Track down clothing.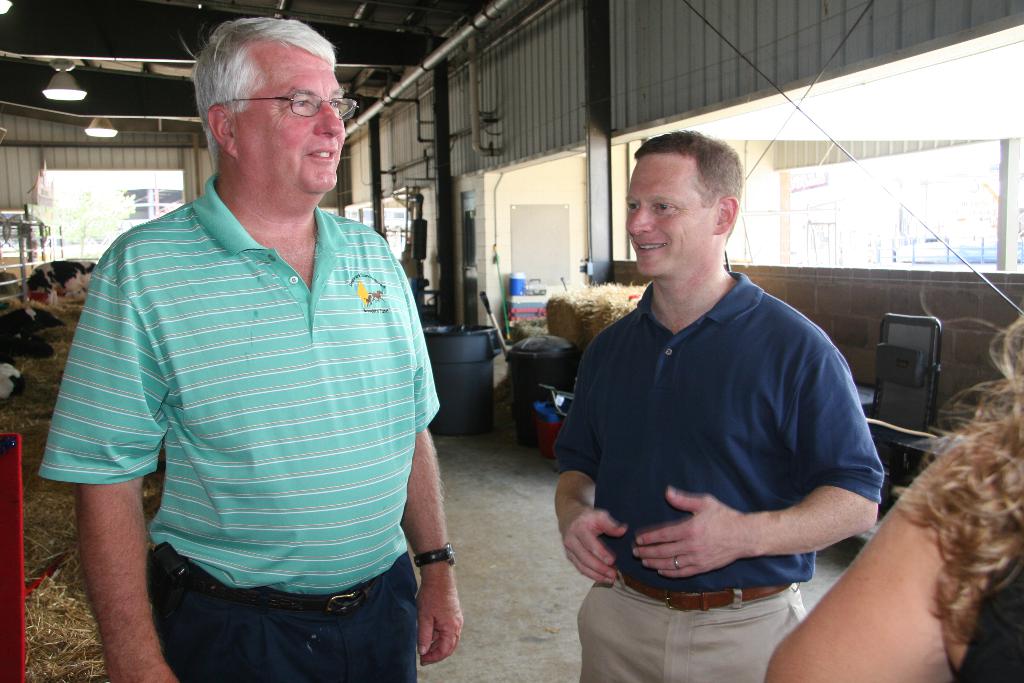
Tracked to bbox(954, 547, 1023, 682).
